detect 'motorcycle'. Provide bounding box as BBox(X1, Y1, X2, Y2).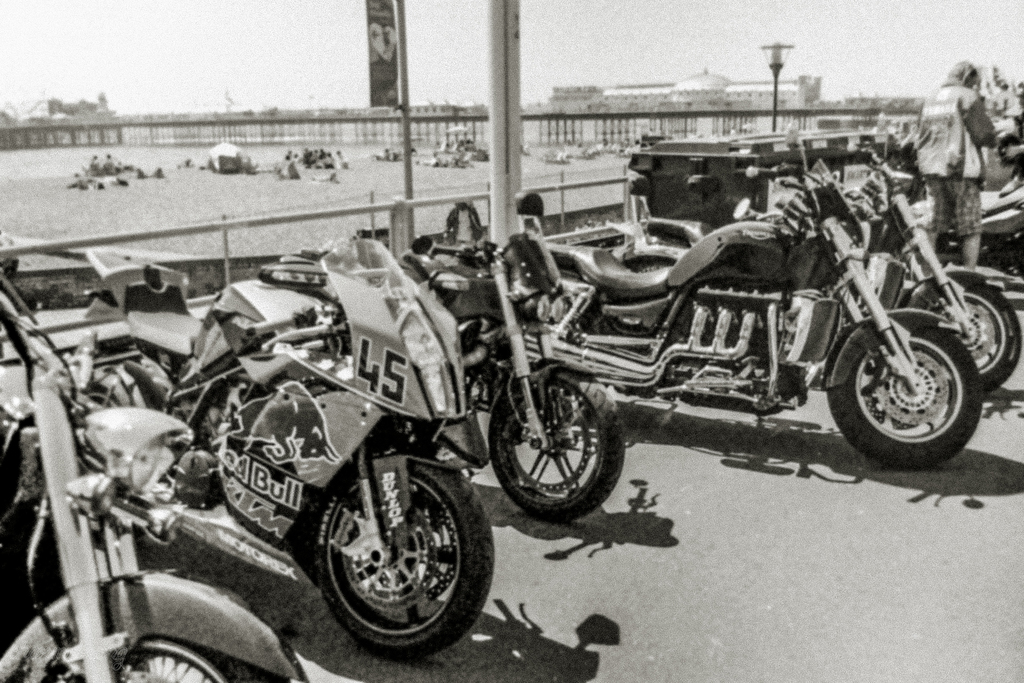
BBox(0, 270, 310, 682).
